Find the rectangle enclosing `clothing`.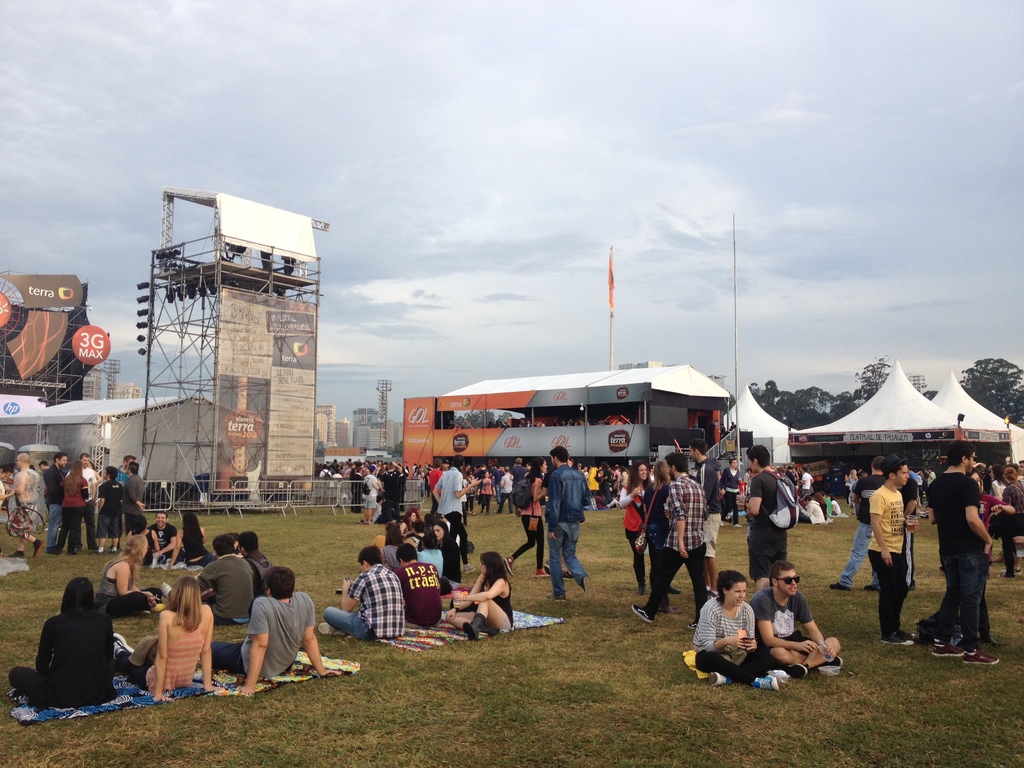
Rect(63, 474, 85, 502).
